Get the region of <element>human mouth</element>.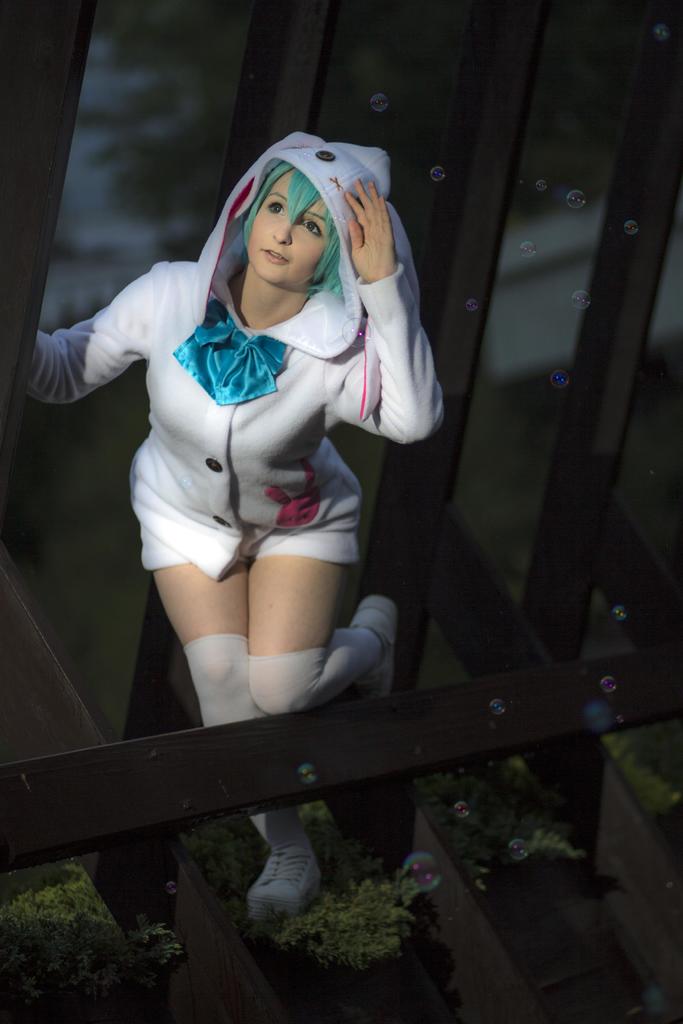
{"x1": 265, "y1": 250, "x2": 287, "y2": 260}.
